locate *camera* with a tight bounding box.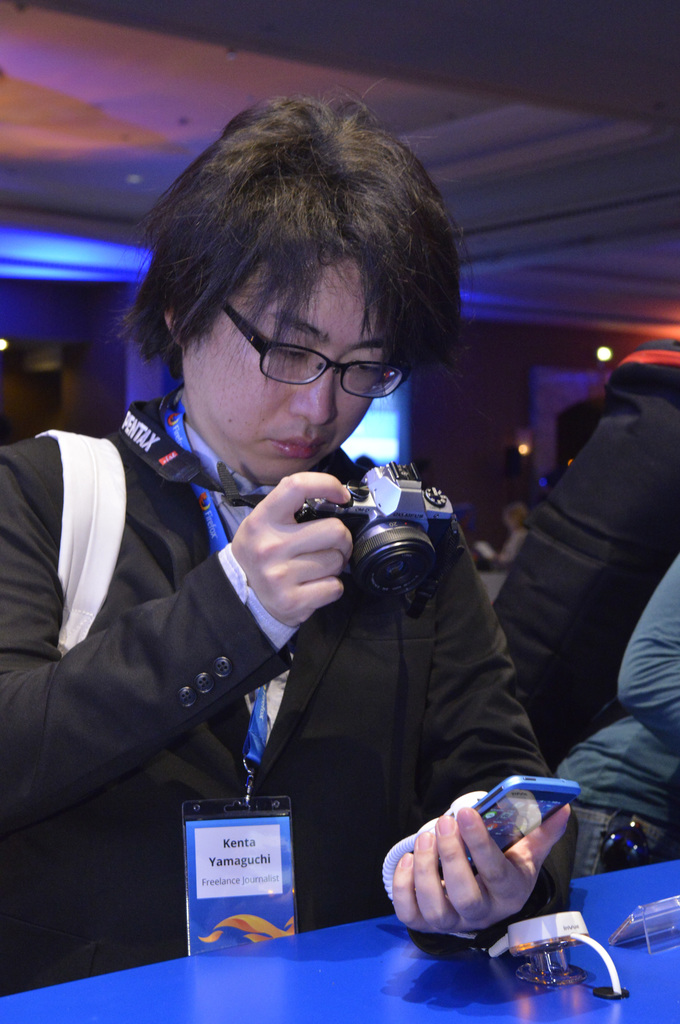
[300,463,464,612].
